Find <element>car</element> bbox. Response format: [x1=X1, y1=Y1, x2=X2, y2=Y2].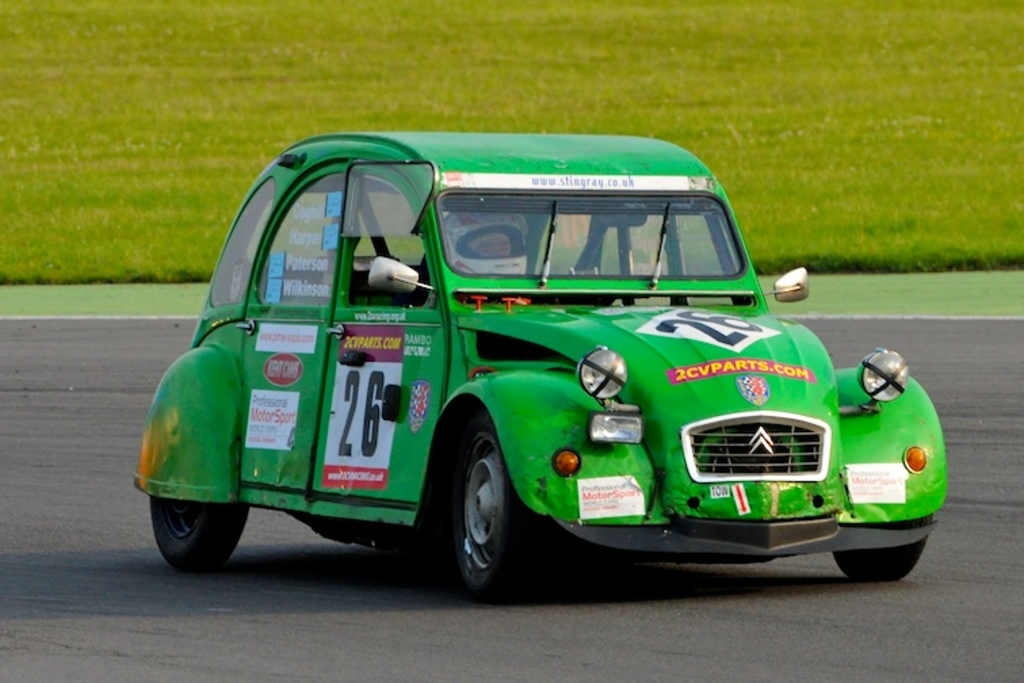
[x1=130, y1=130, x2=947, y2=602].
